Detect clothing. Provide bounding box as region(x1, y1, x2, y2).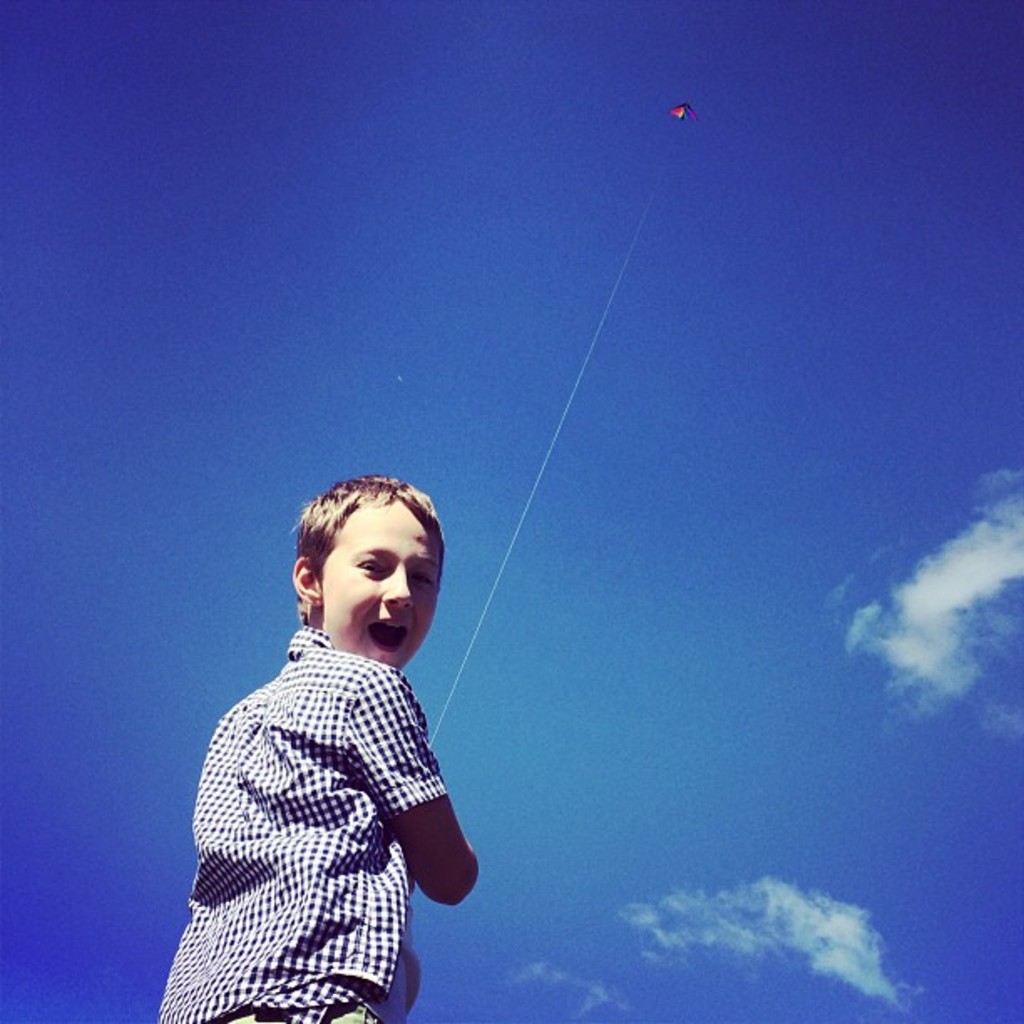
region(177, 602, 497, 1001).
